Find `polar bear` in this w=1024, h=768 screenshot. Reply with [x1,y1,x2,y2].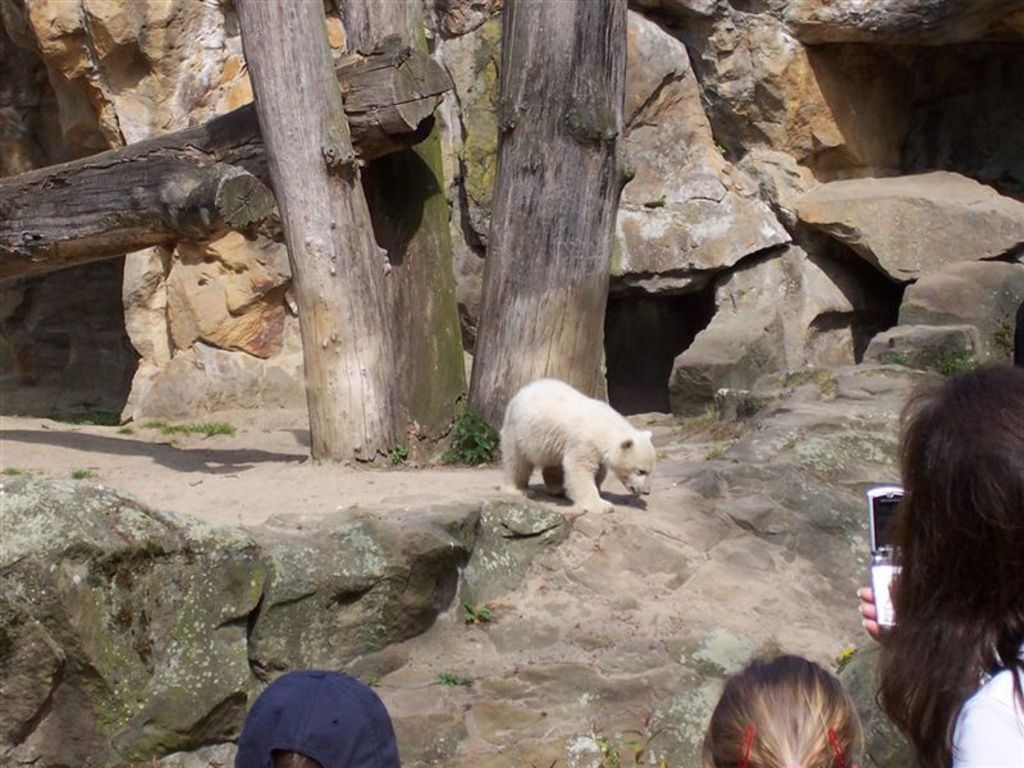
[497,371,658,516].
